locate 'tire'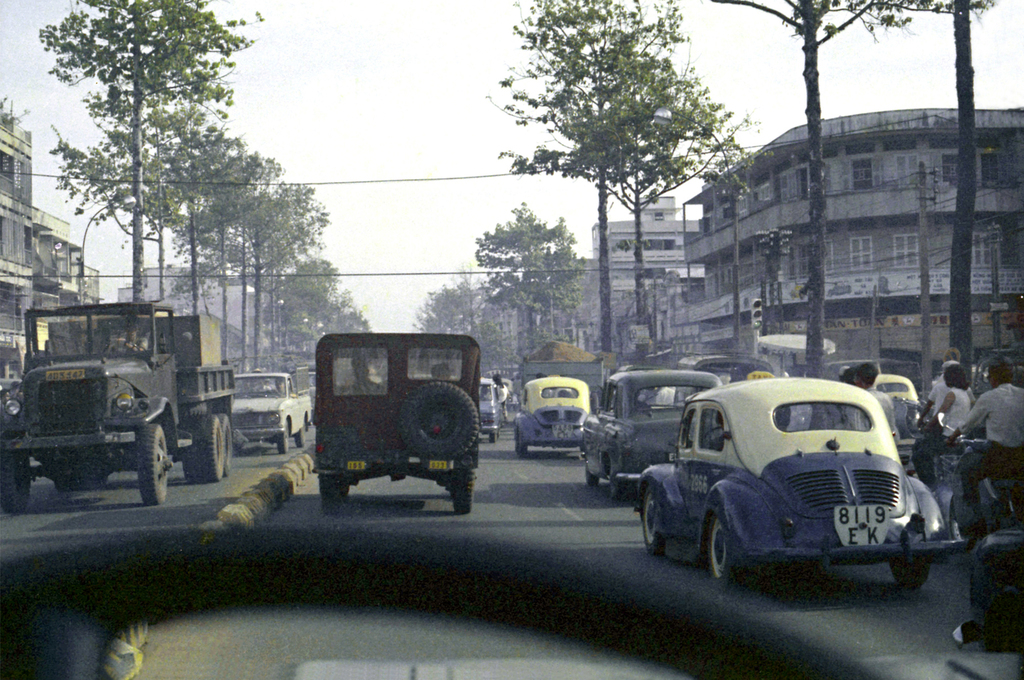
490, 434, 502, 441
